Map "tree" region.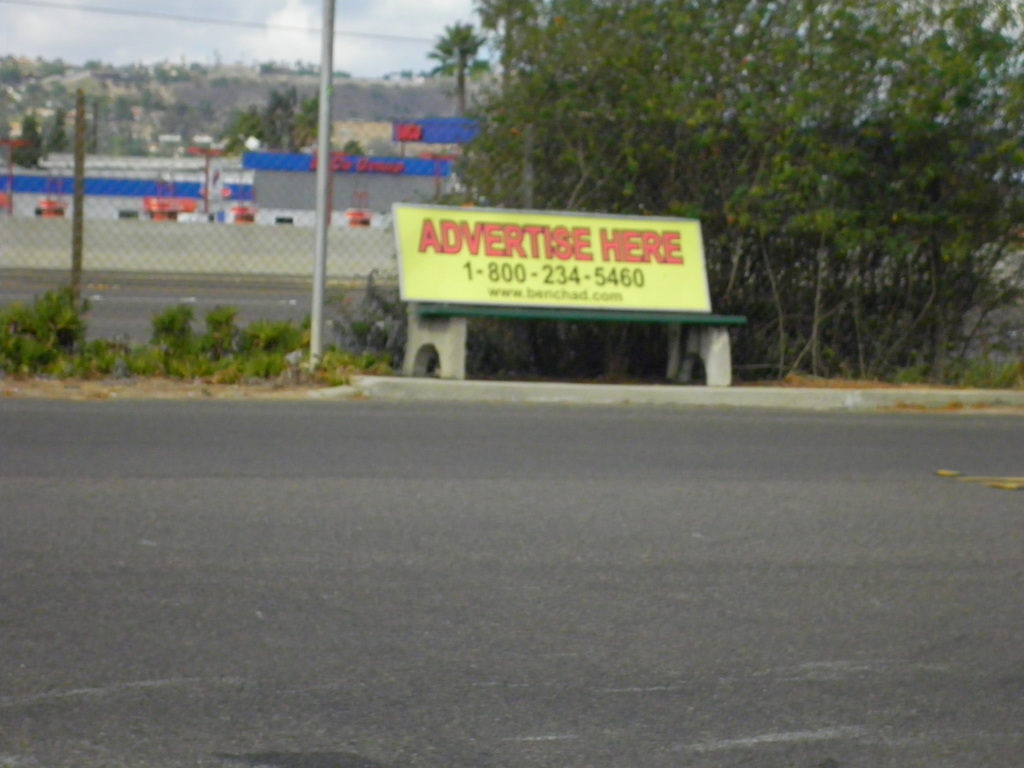
Mapped to pyautogui.locateOnScreen(47, 111, 68, 151).
